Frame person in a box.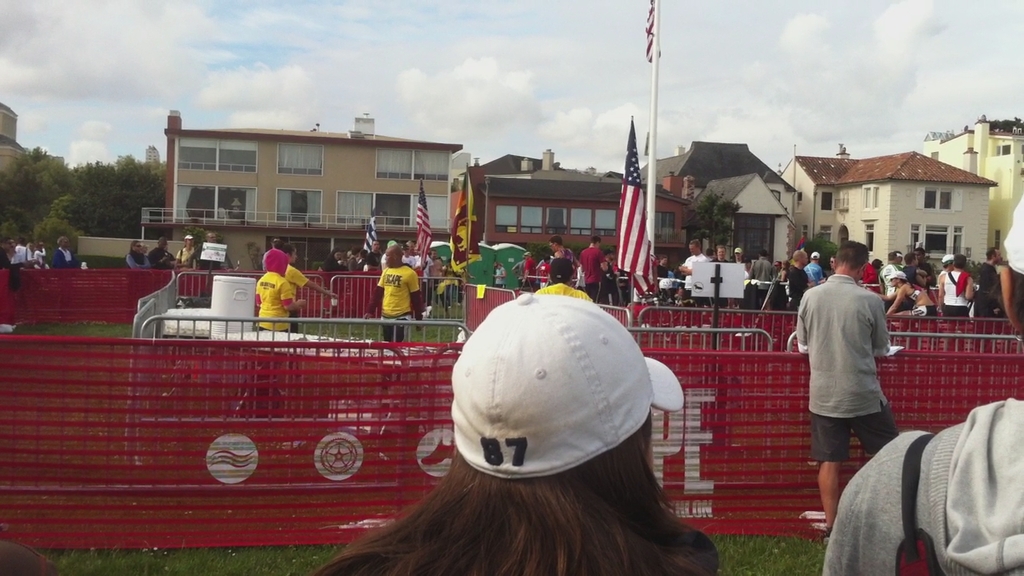
Rect(306, 290, 723, 575).
